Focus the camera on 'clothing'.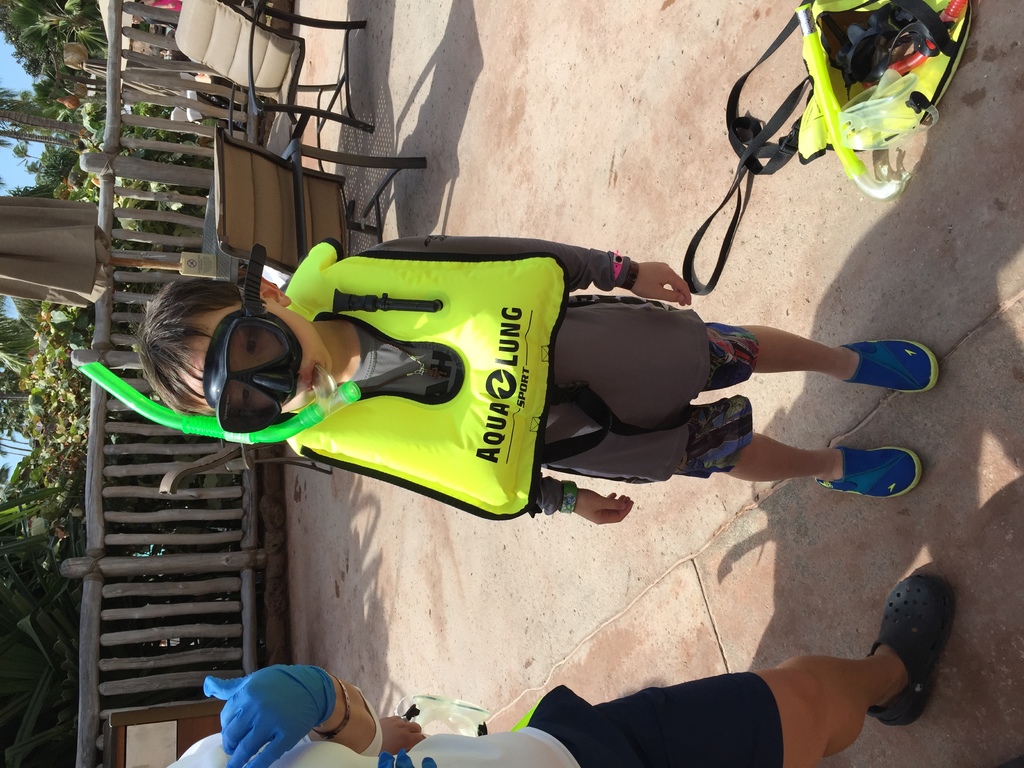
Focus region: locate(159, 663, 792, 767).
